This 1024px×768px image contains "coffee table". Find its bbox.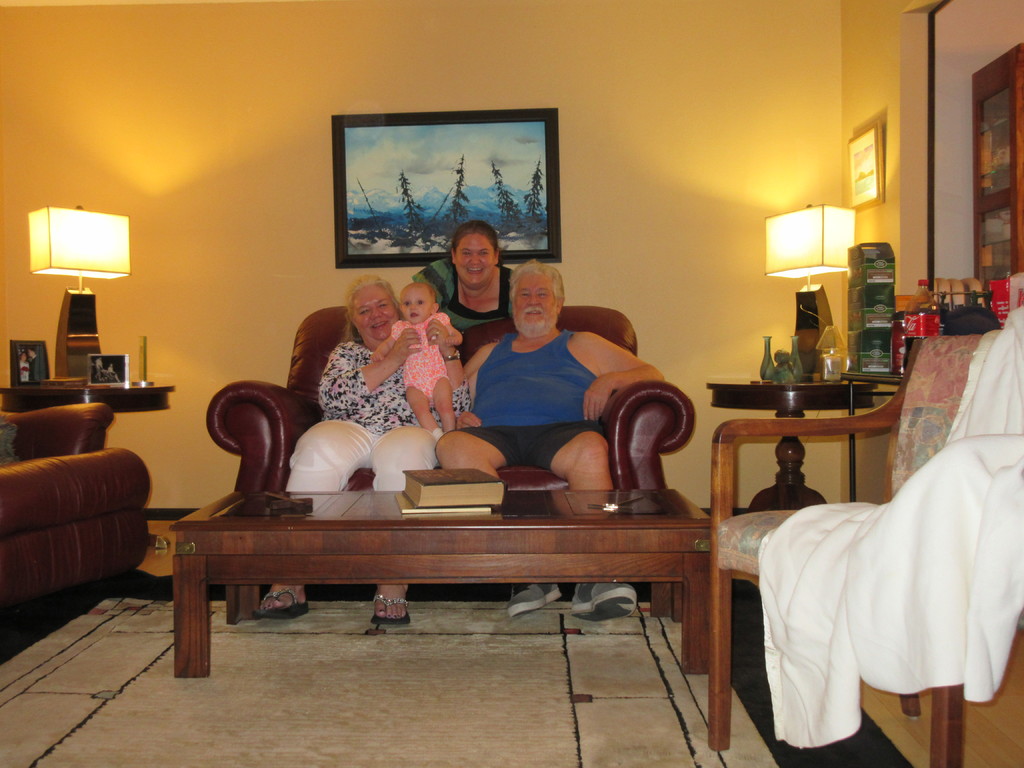
705:376:876:513.
